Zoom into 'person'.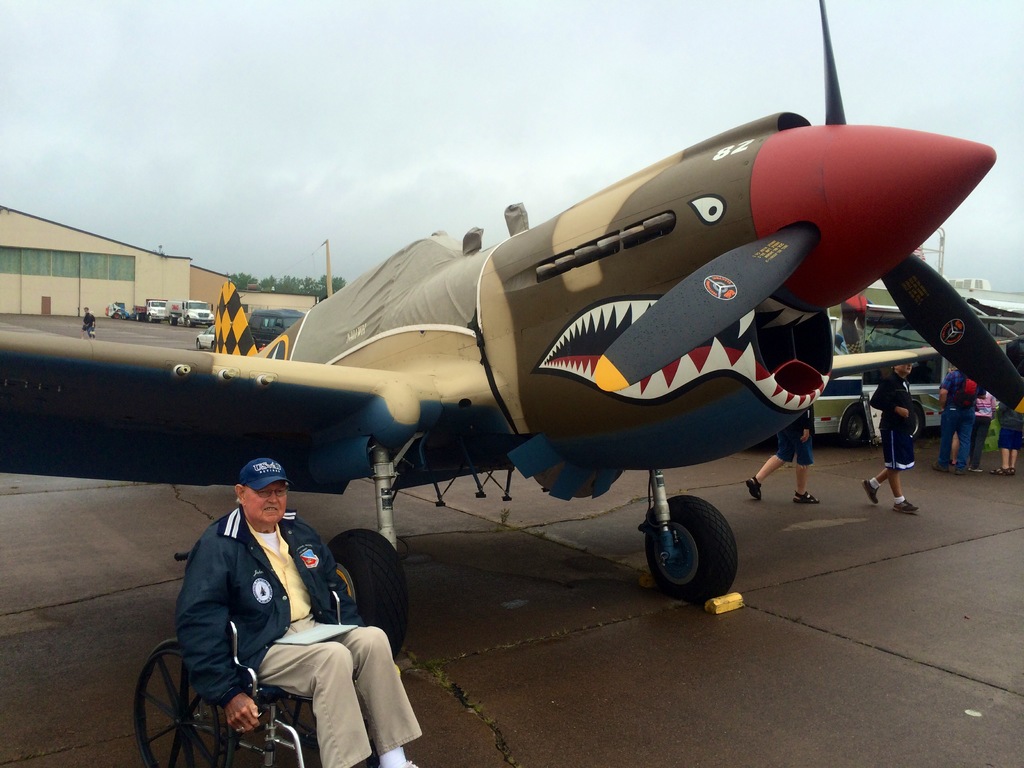
Zoom target: <box>166,458,432,767</box>.
